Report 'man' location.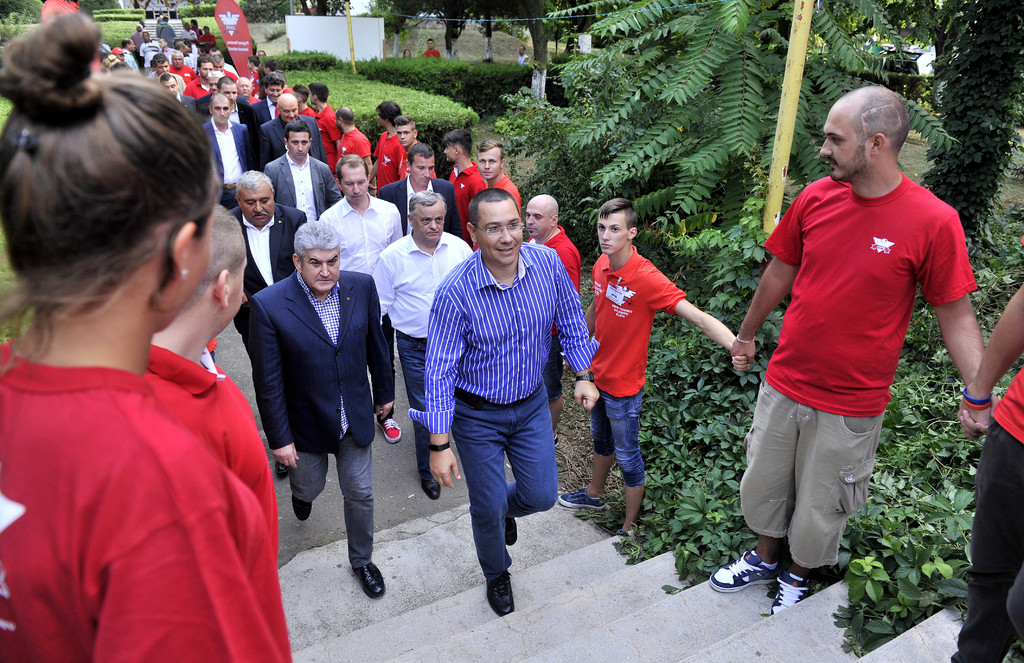
Report: locate(316, 151, 406, 450).
